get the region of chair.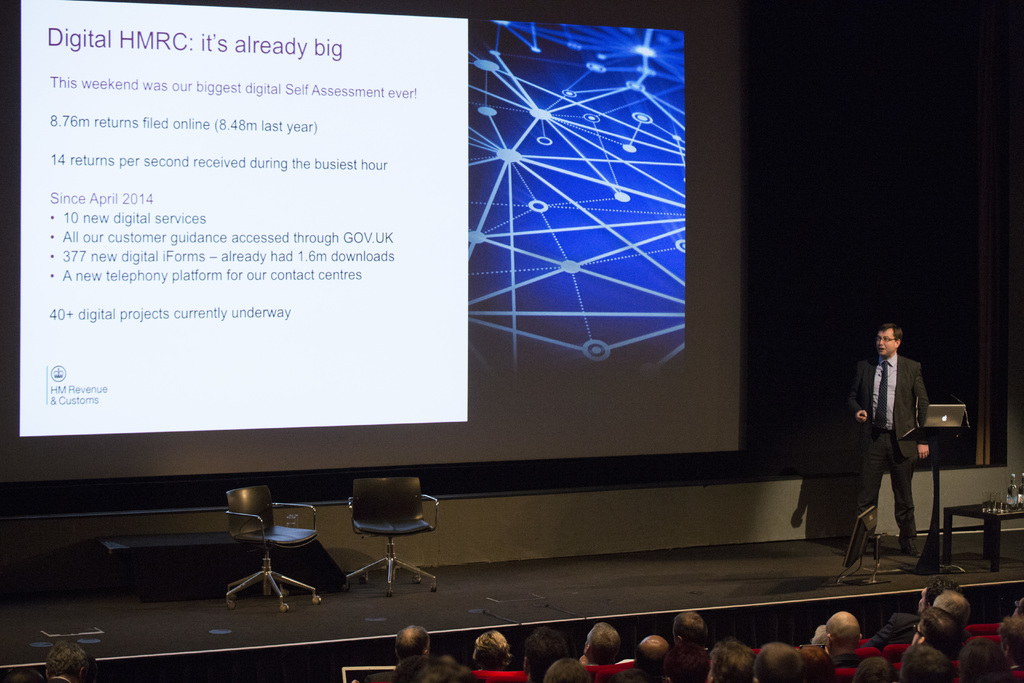
(582,659,635,682).
